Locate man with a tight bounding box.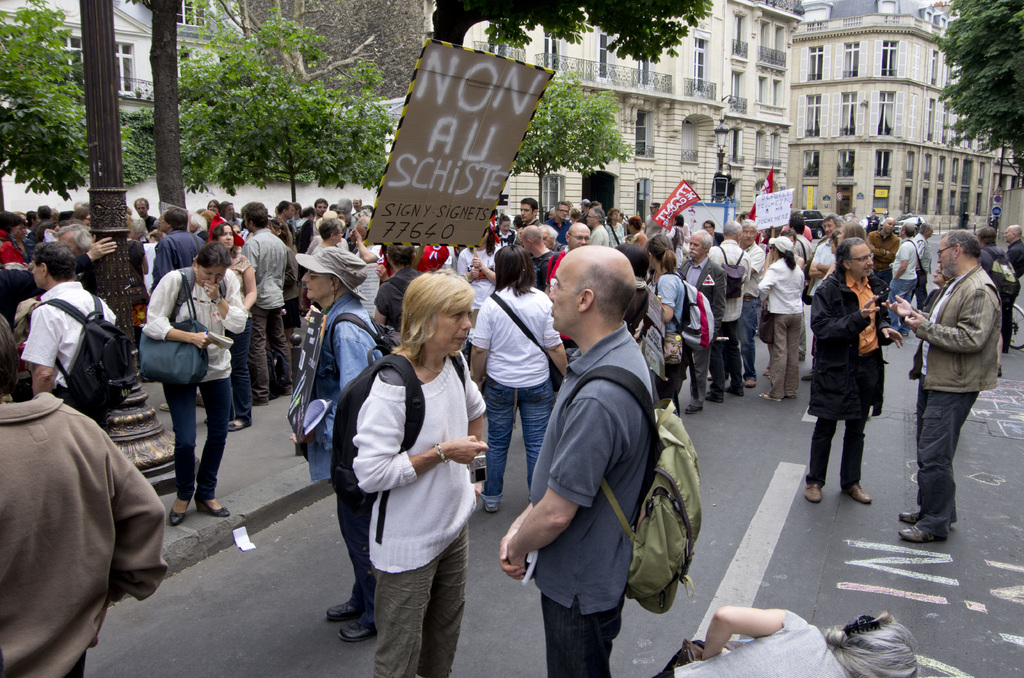
x1=54 y1=220 x2=94 y2=254.
